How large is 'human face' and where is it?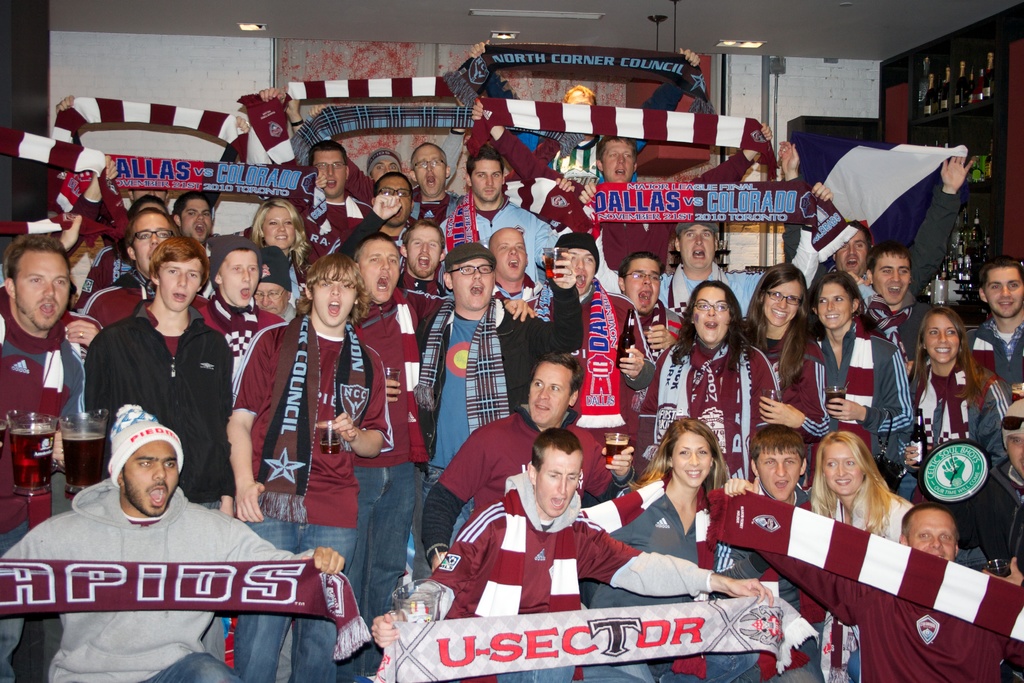
Bounding box: <bbox>826, 445, 865, 496</bbox>.
